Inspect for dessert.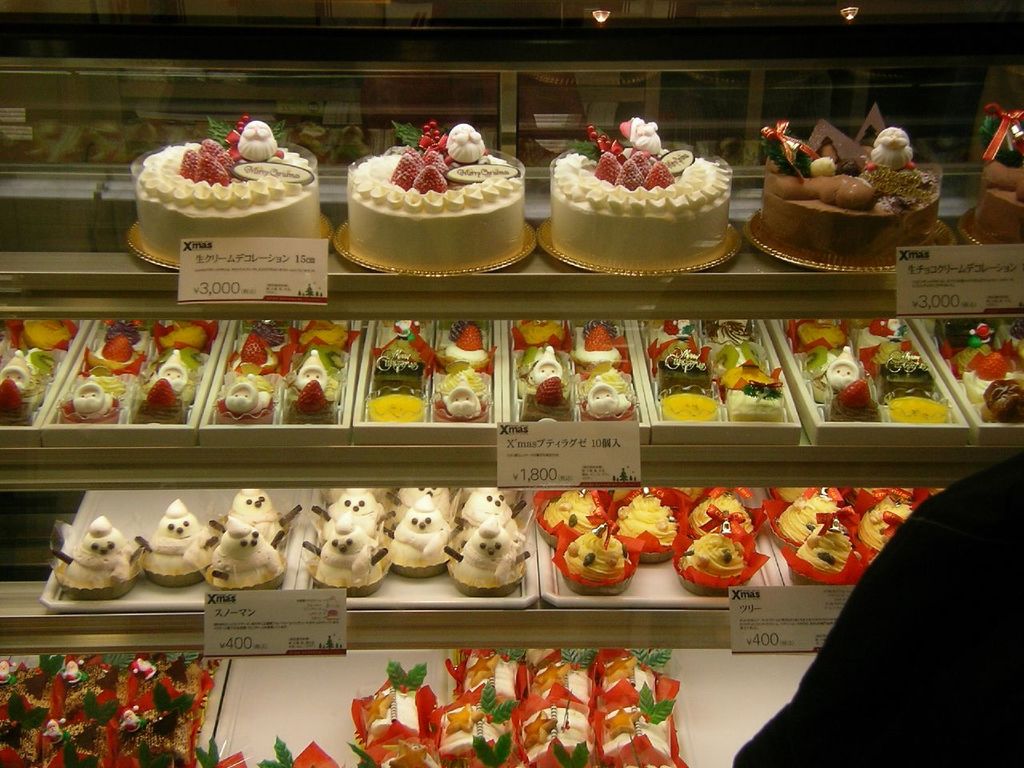
Inspection: crop(242, 322, 282, 353).
